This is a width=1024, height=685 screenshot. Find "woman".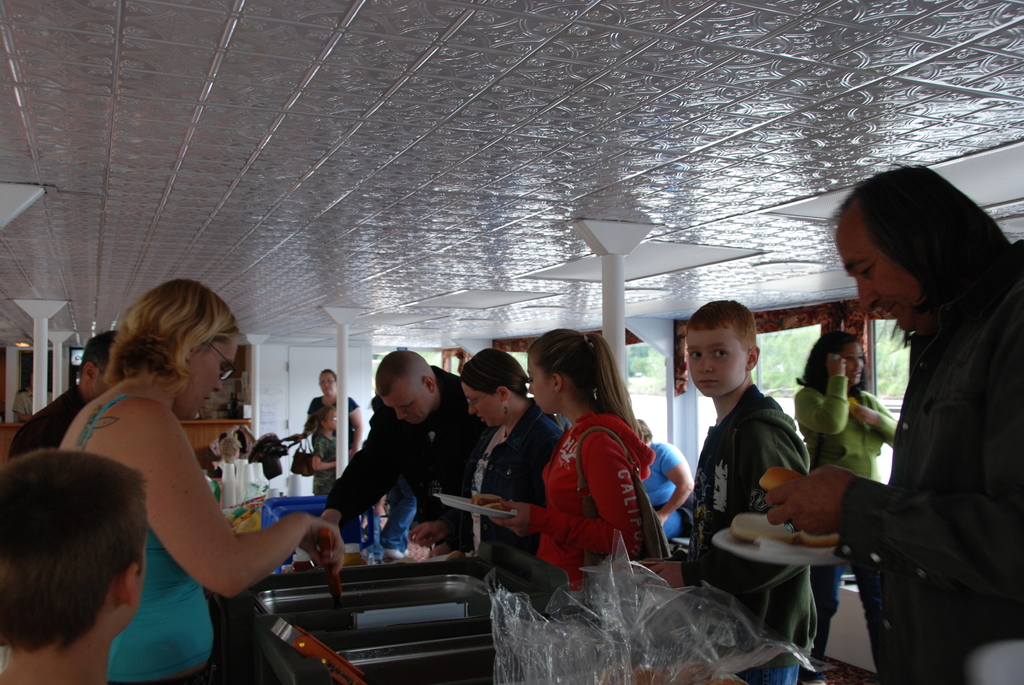
Bounding box: box(296, 368, 366, 448).
